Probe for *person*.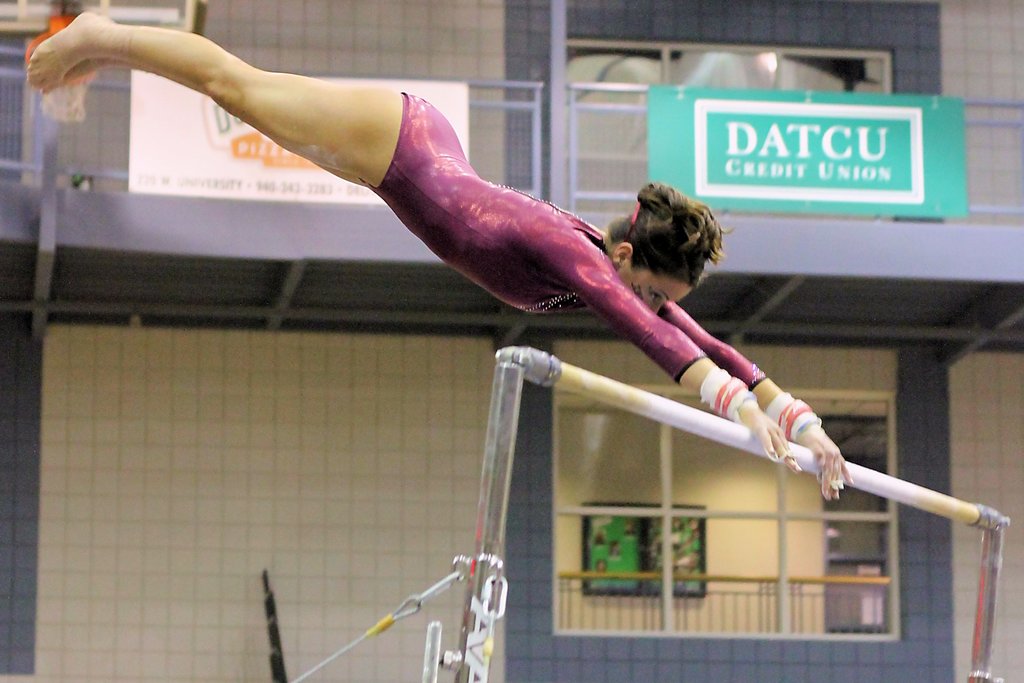
Probe result: bbox=(77, 27, 792, 514).
